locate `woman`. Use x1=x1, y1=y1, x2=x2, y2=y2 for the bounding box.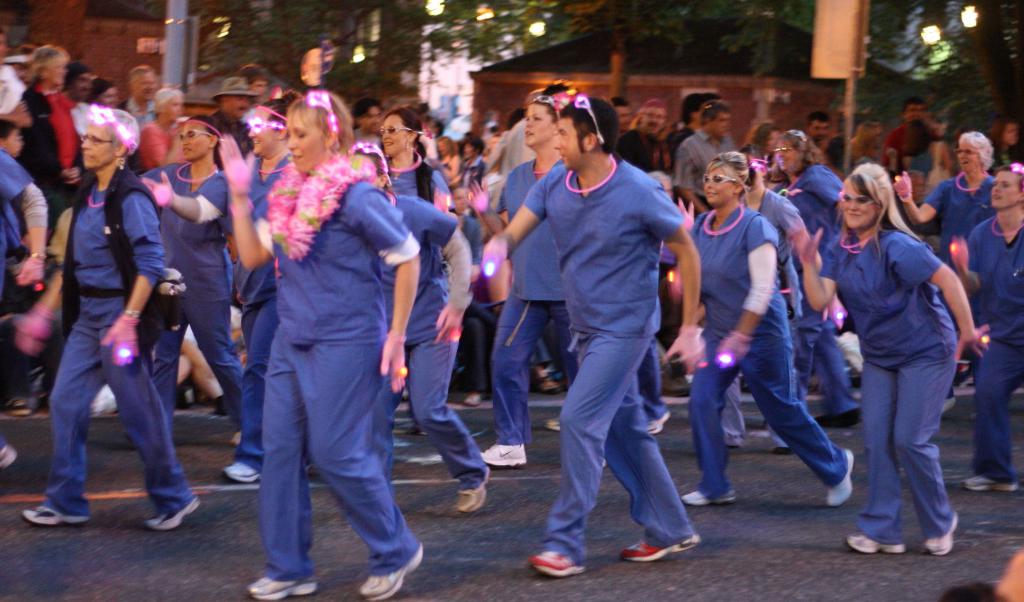
x1=666, y1=145, x2=862, y2=517.
